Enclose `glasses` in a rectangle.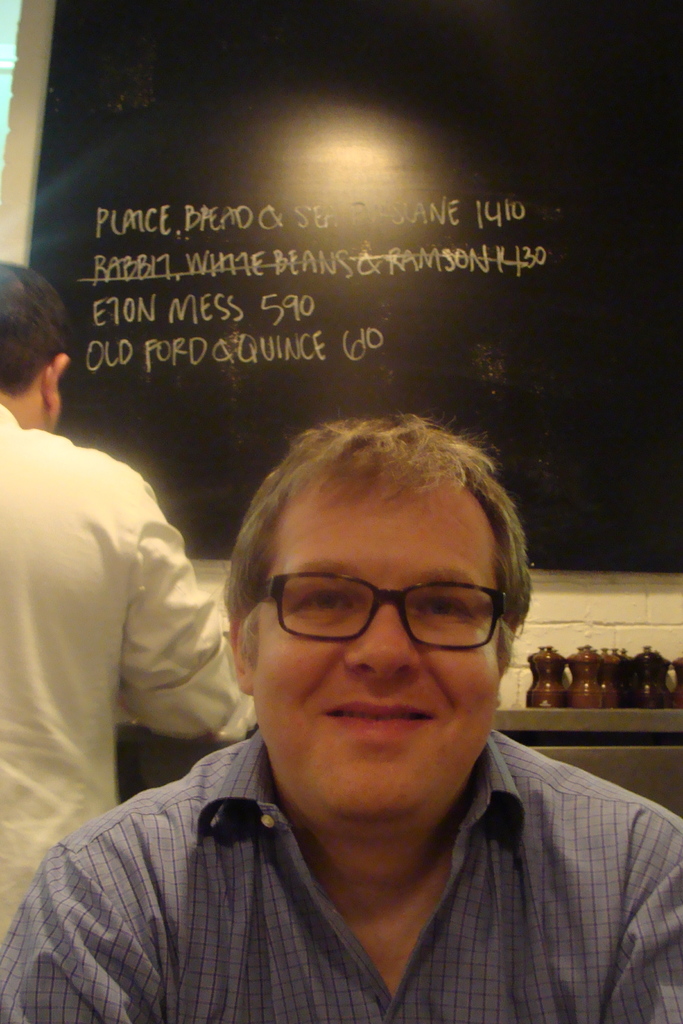
detection(250, 575, 516, 664).
